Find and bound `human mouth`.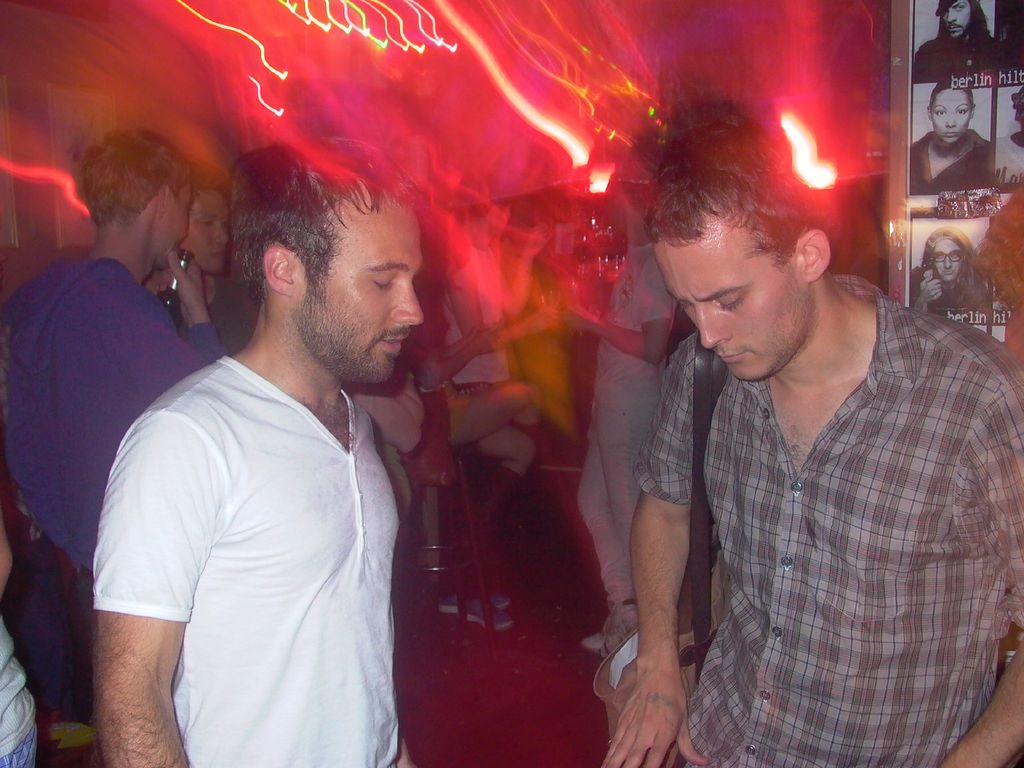
Bound: [211,252,223,257].
